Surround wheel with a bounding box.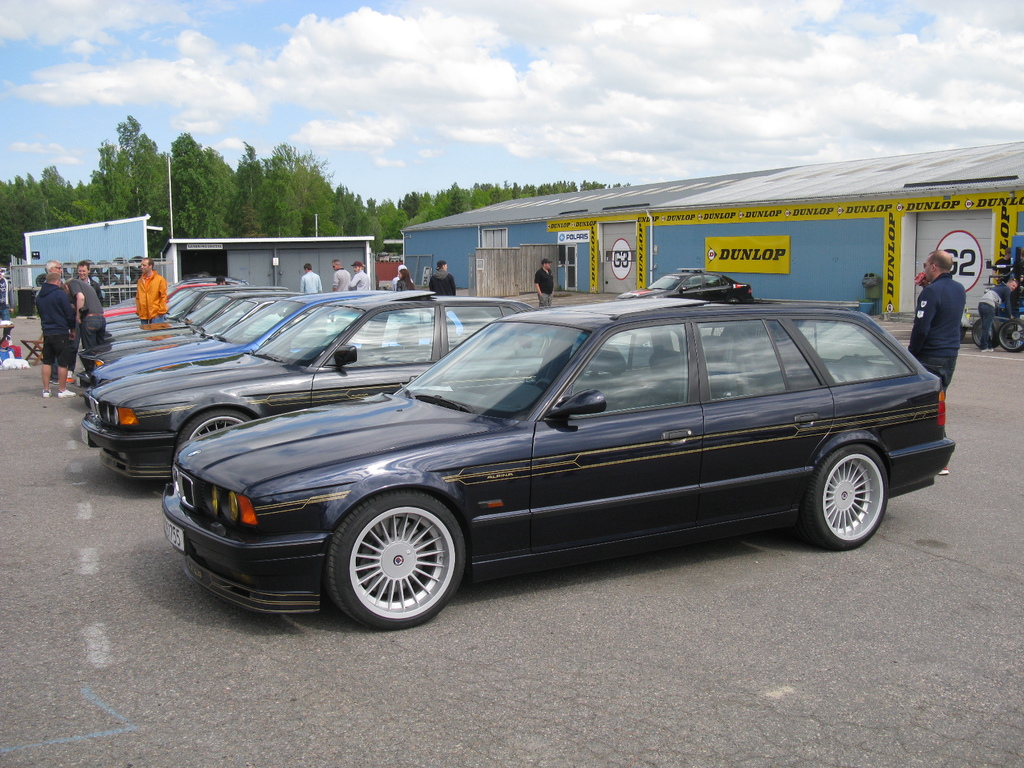
detection(799, 445, 887, 553).
